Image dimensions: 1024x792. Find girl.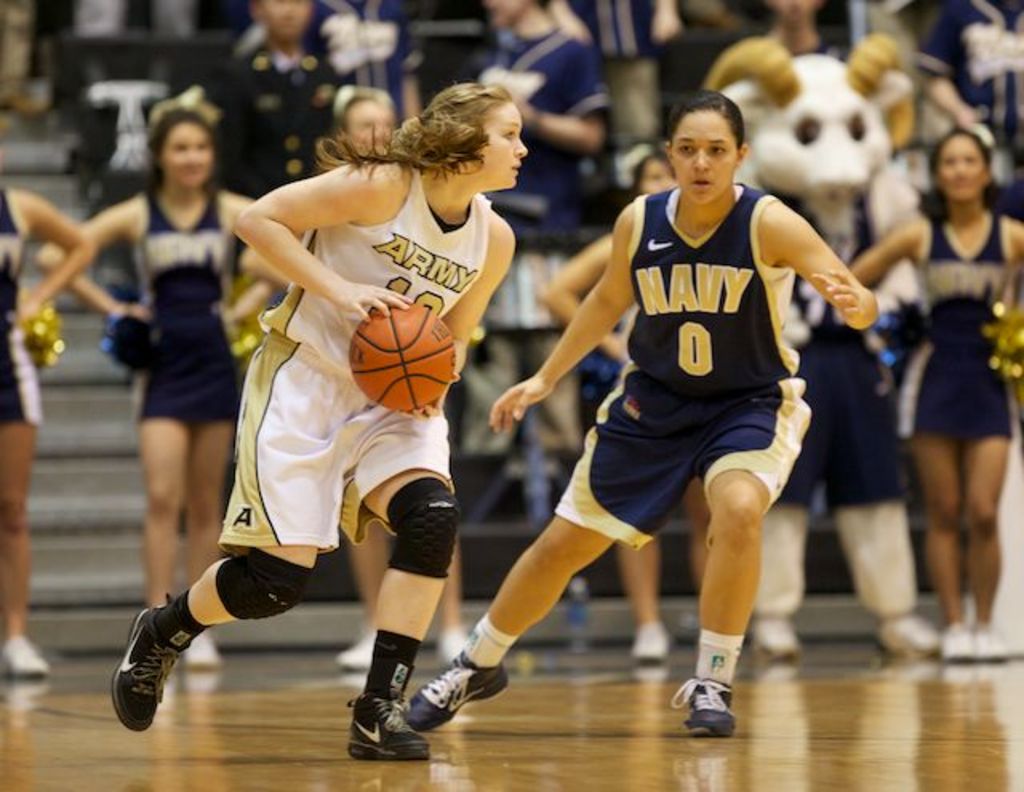
(539, 154, 712, 662).
